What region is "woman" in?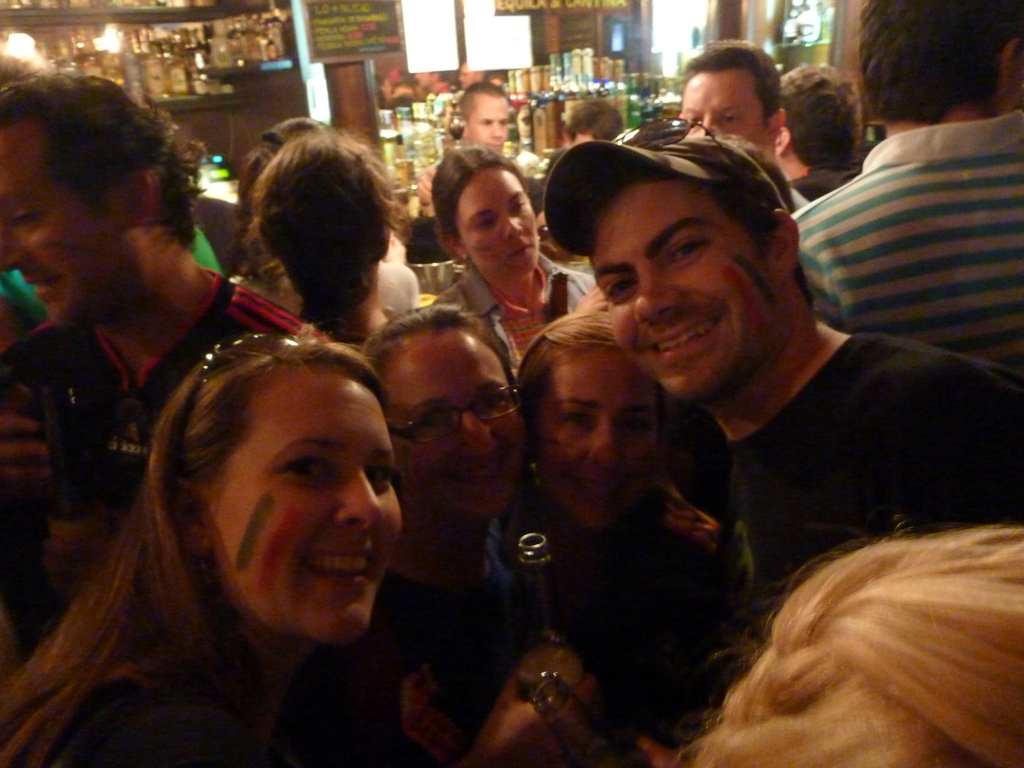
(x1=493, y1=315, x2=726, y2=767).
